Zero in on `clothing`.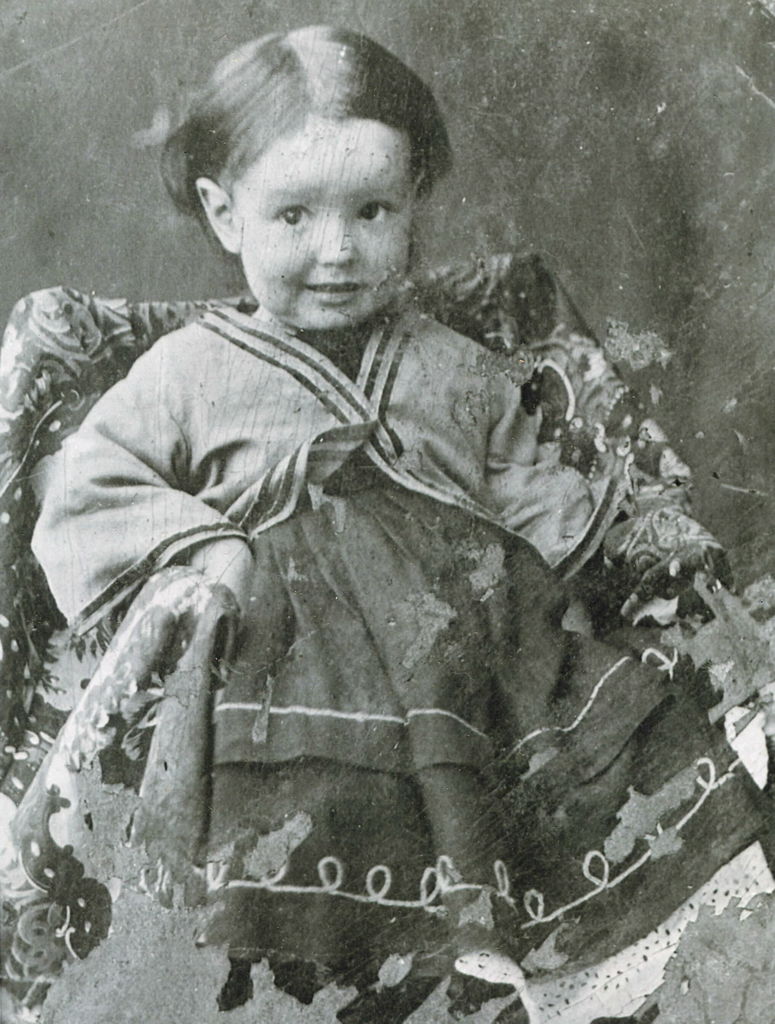
Zeroed in: [x1=19, y1=159, x2=713, y2=1004].
